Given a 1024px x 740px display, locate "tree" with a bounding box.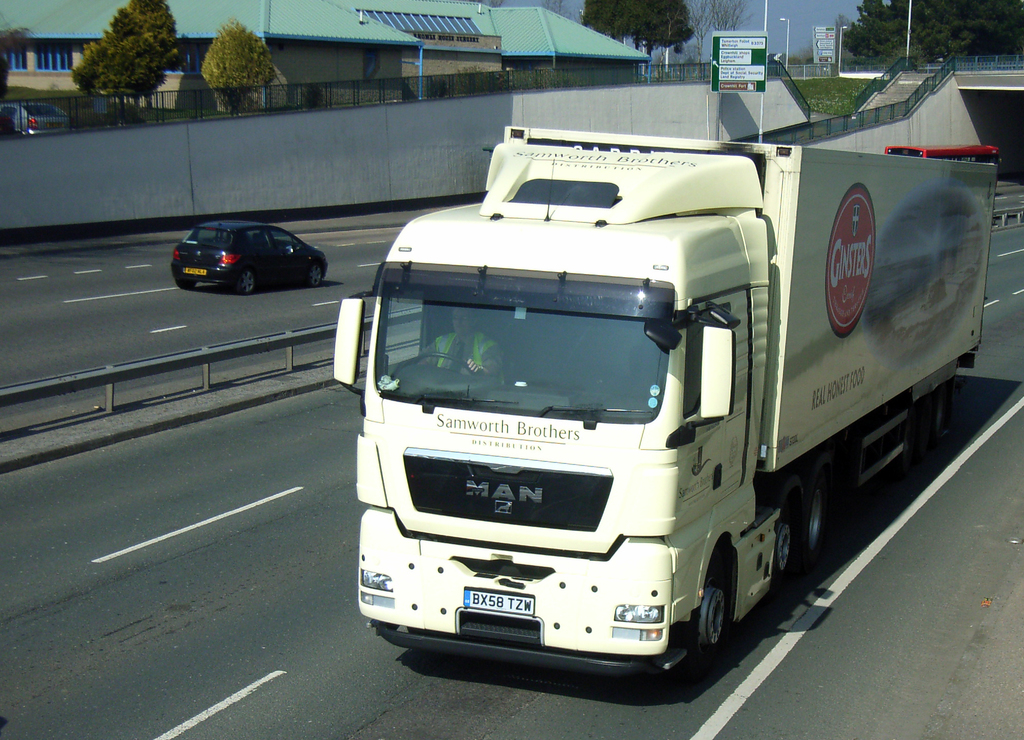
Located: BBox(191, 13, 278, 113).
